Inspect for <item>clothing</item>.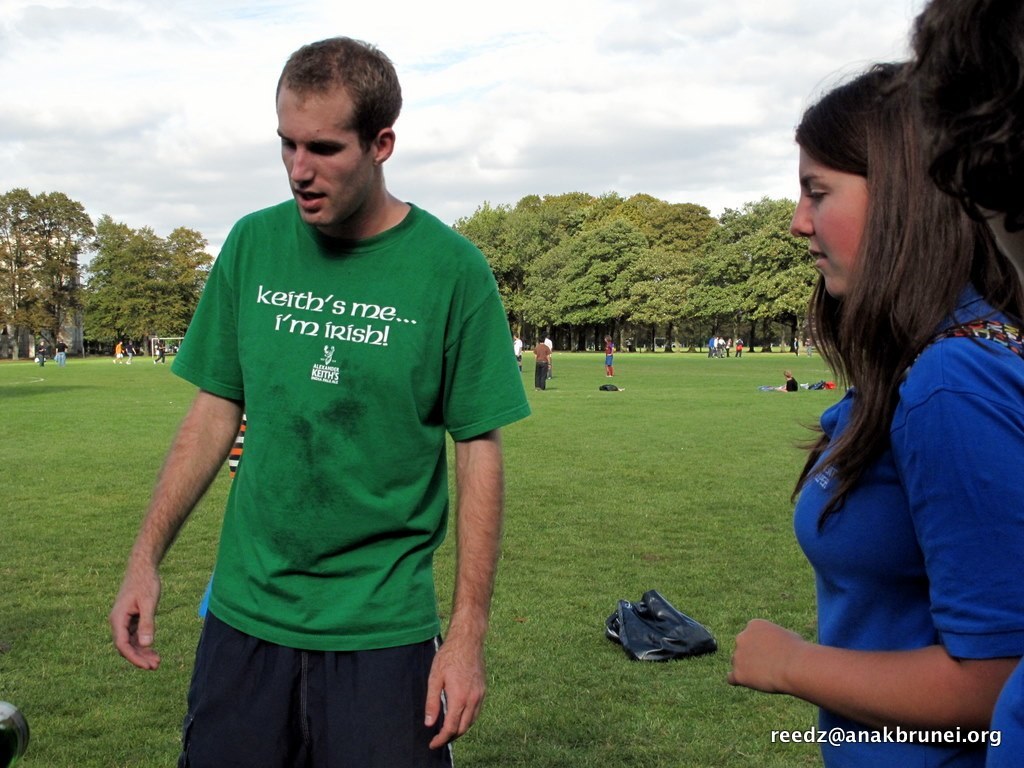
Inspection: bbox=[529, 338, 554, 390].
